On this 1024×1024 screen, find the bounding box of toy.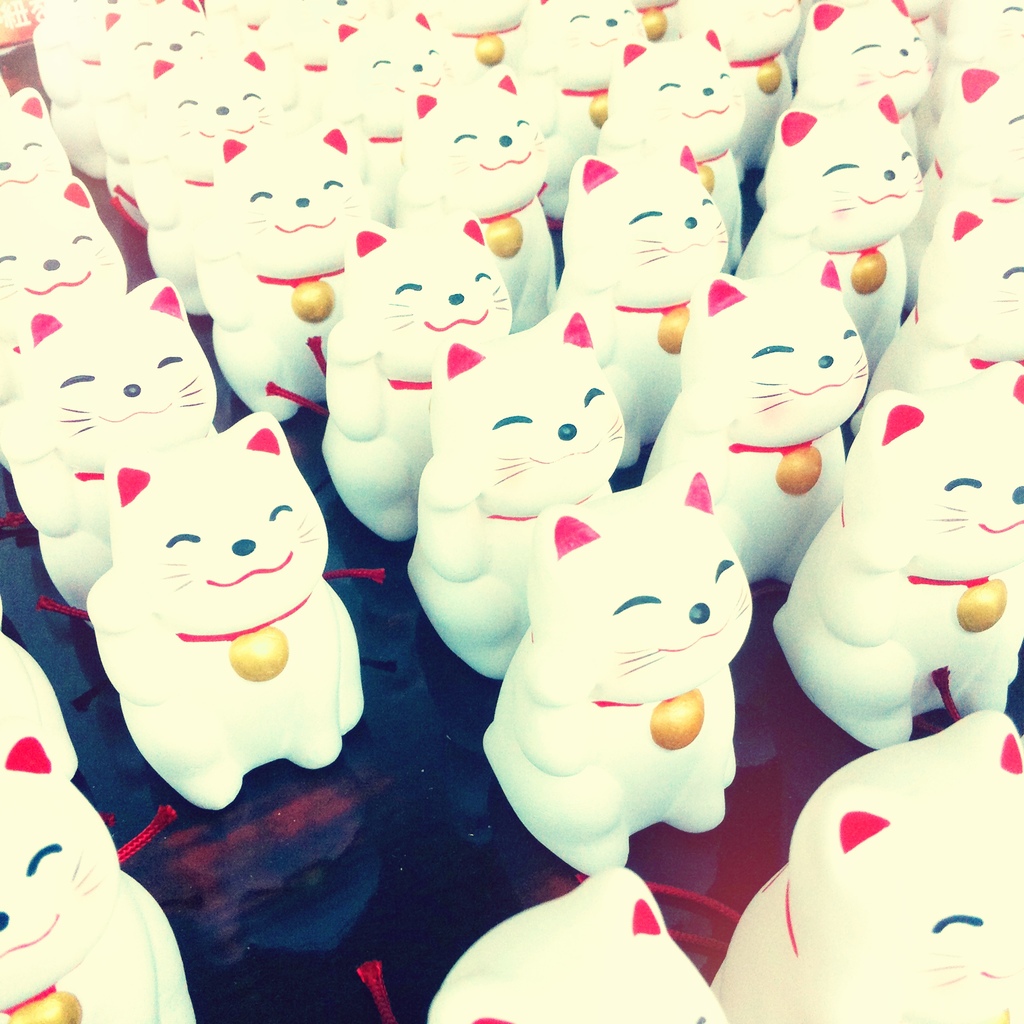
Bounding box: [641, 263, 865, 583].
